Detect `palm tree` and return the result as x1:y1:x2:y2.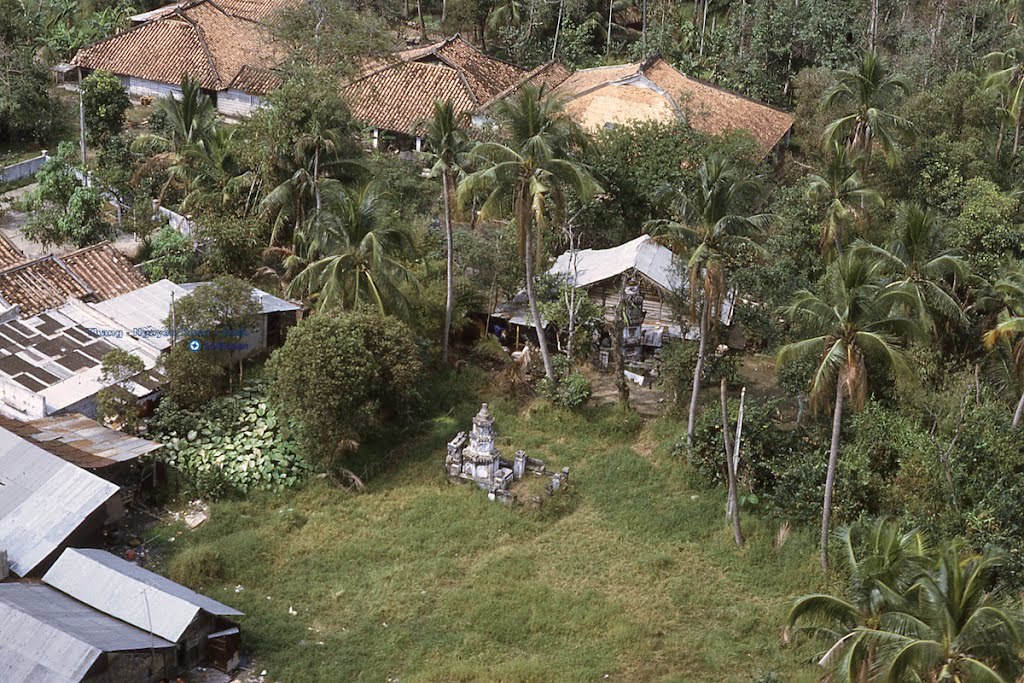
850:205:975:349.
